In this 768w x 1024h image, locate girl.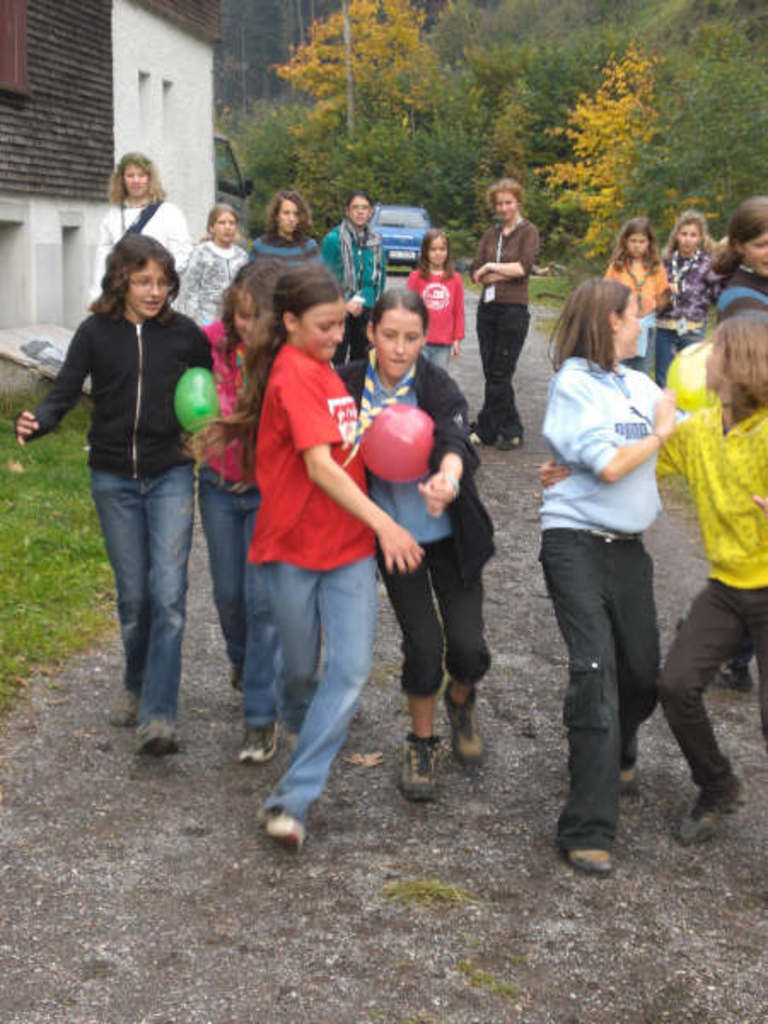
Bounding box: select_region(539, 275, 691, 882).
